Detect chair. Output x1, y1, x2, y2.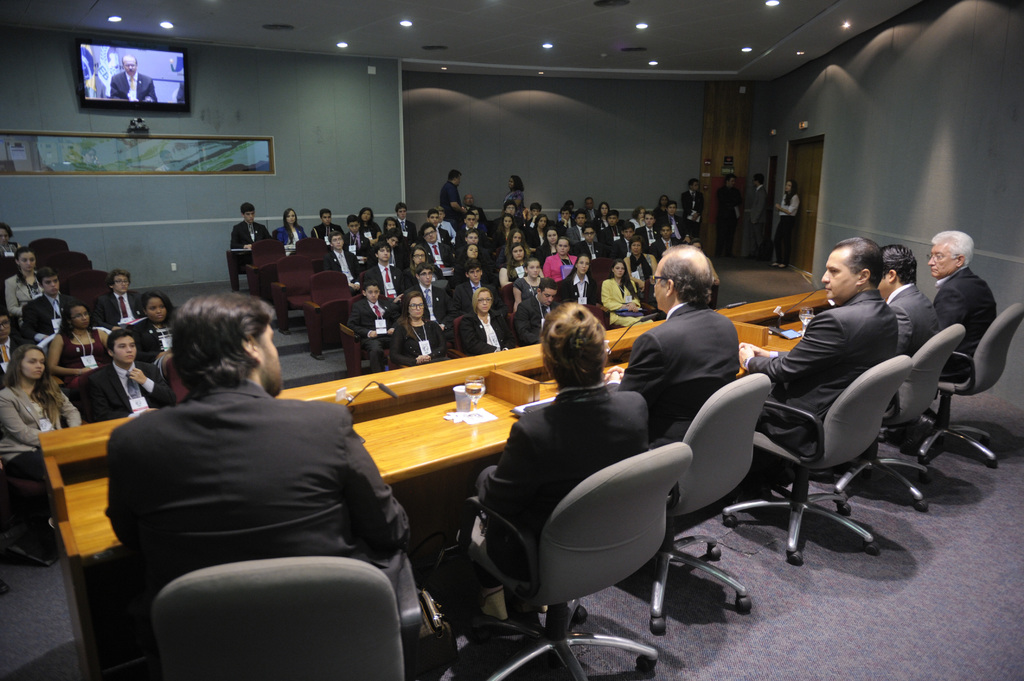
588, 259, 614, 303.
